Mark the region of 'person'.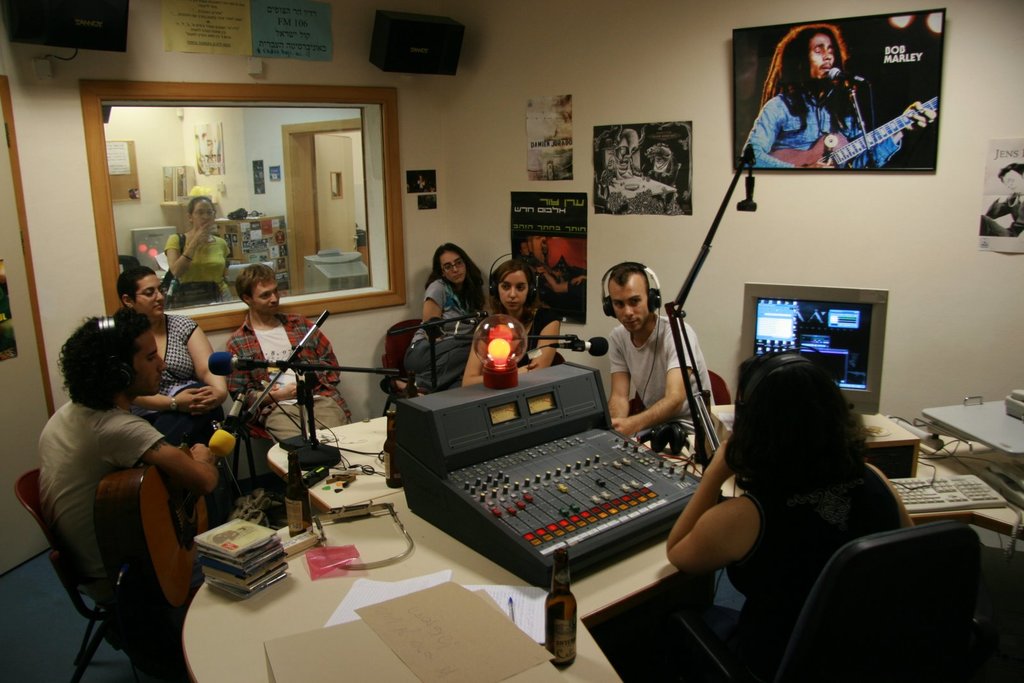
Region: region(31, 303, 226, 682).
